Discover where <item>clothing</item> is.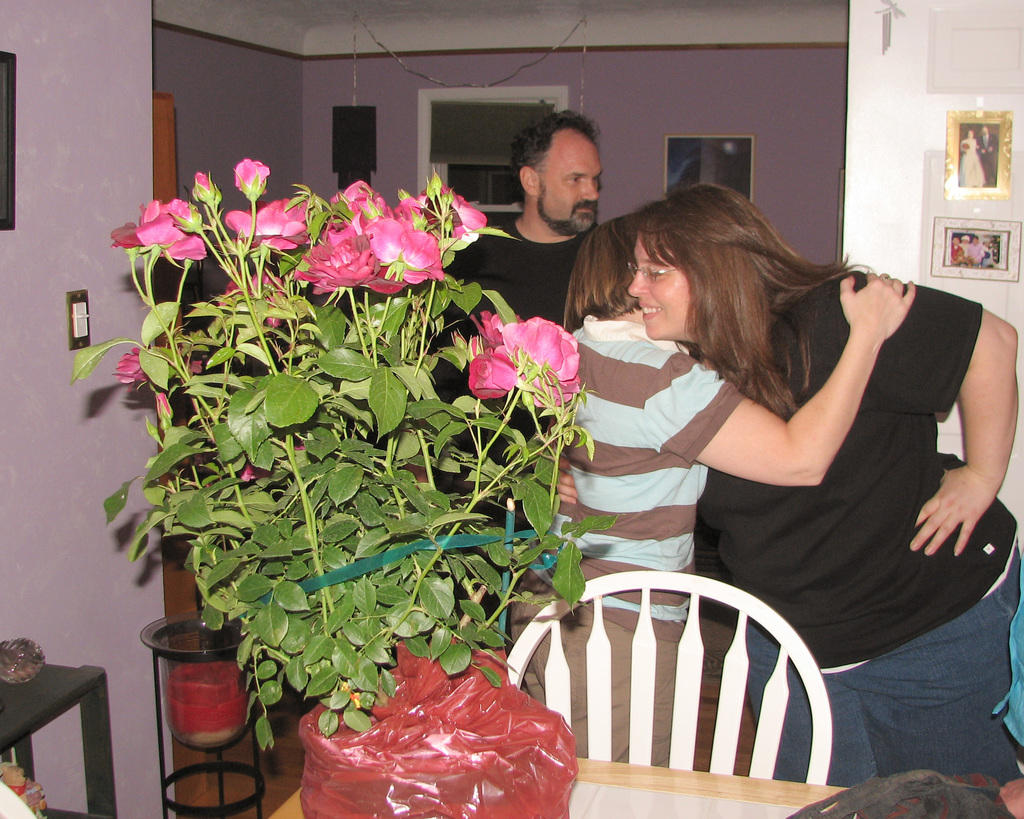
Discovered at [403,218,585,645].
